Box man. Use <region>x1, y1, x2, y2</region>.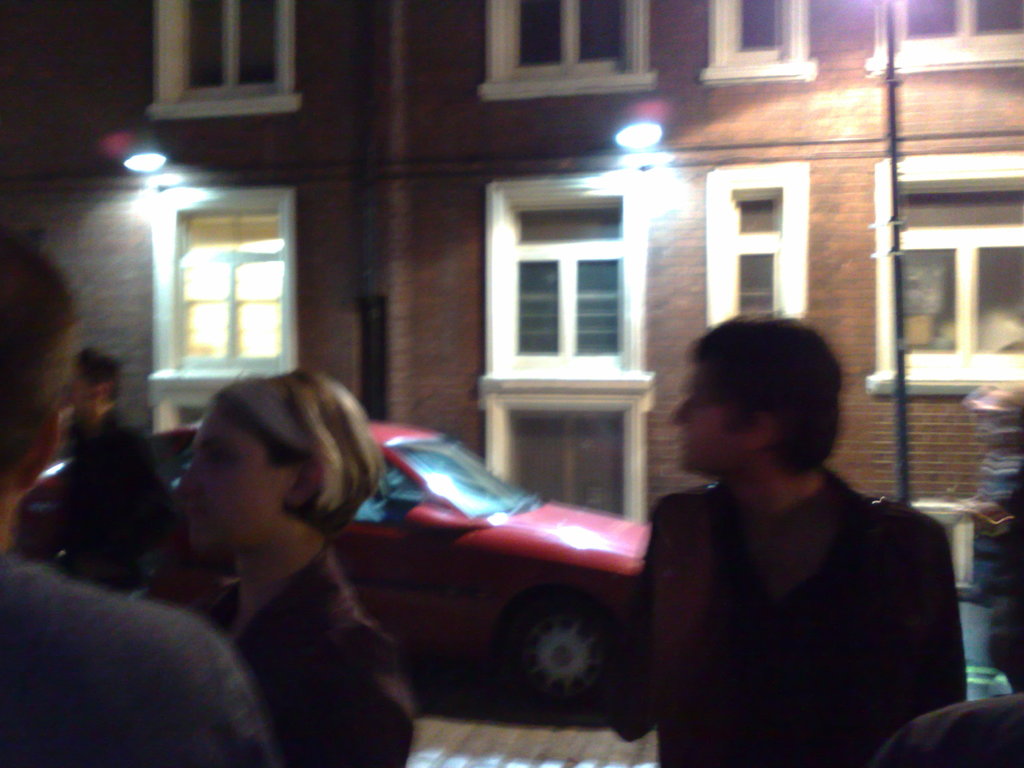
<region>0, 232, 280, 767</region>.
